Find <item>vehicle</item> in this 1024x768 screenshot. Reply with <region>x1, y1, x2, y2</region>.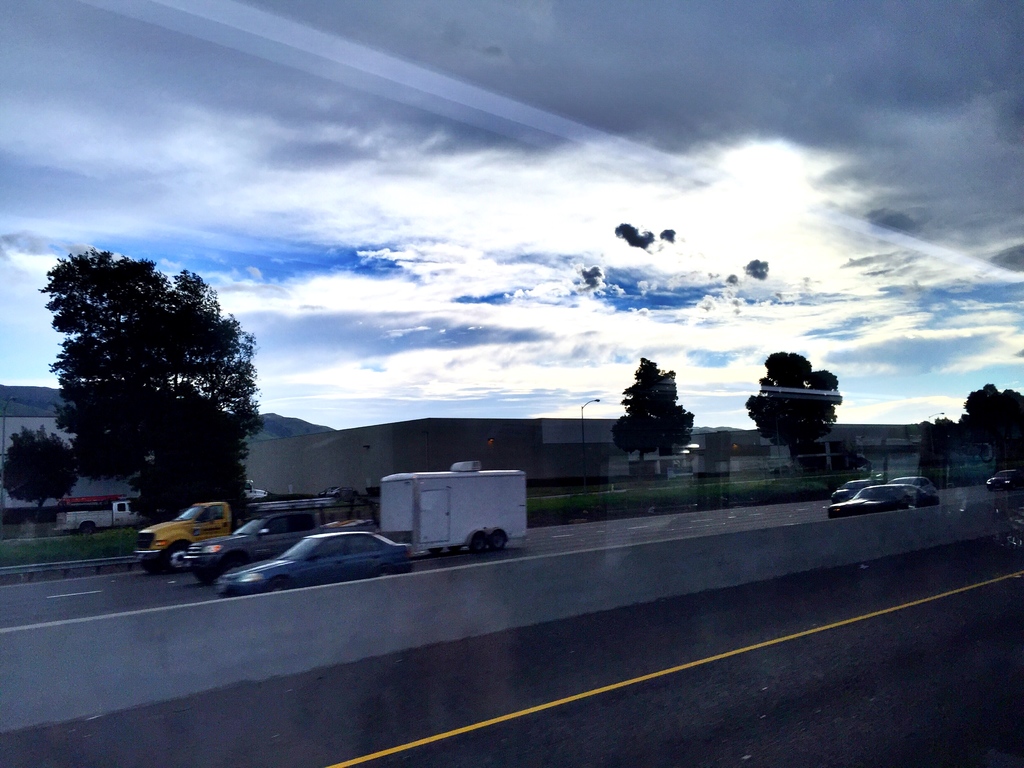
<region>986, 467, 1023, 491</region>.
